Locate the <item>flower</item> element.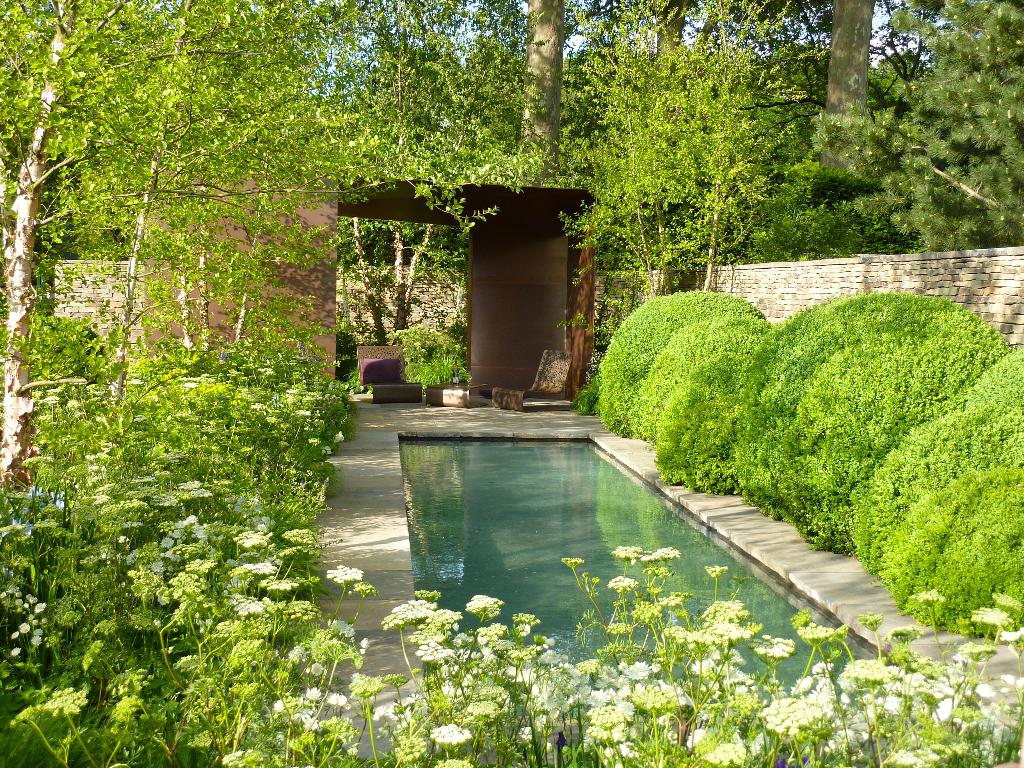
Element bbox: detection(430, 720, 471, 749).
